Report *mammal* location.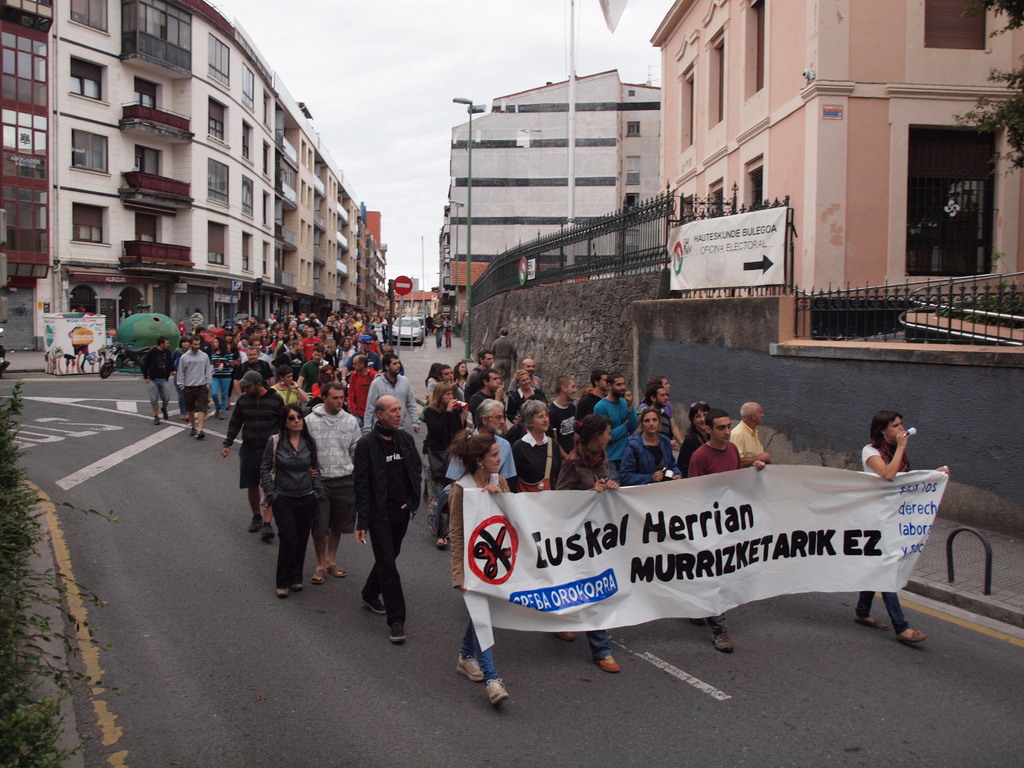
Report: detection(250, 408, 325, 598).
